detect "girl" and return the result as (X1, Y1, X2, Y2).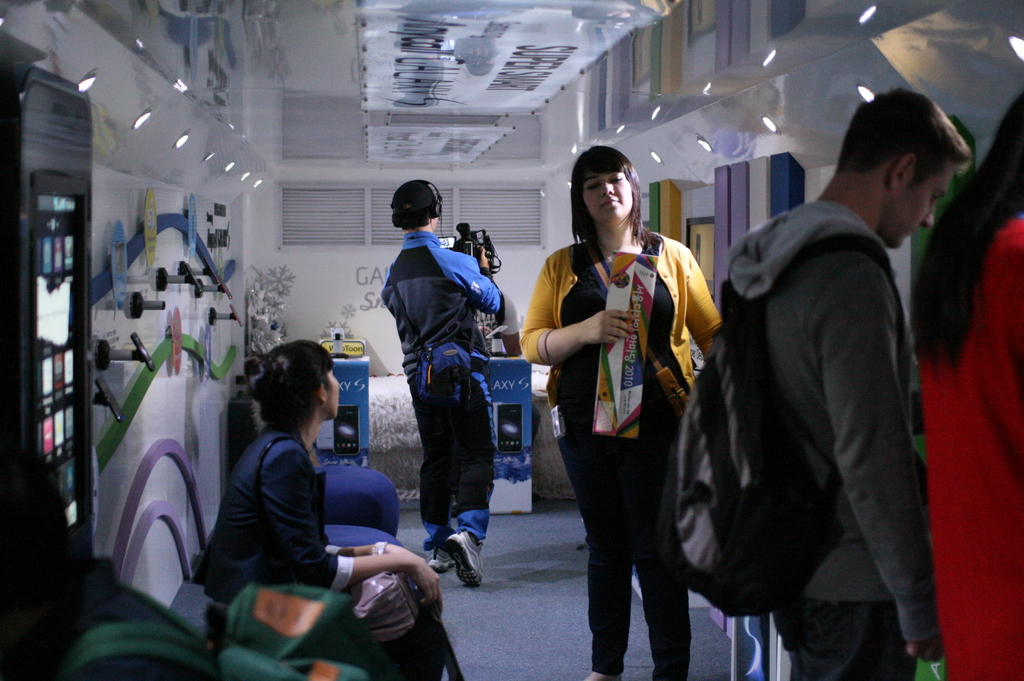
(915, 87, 1023, 680).
